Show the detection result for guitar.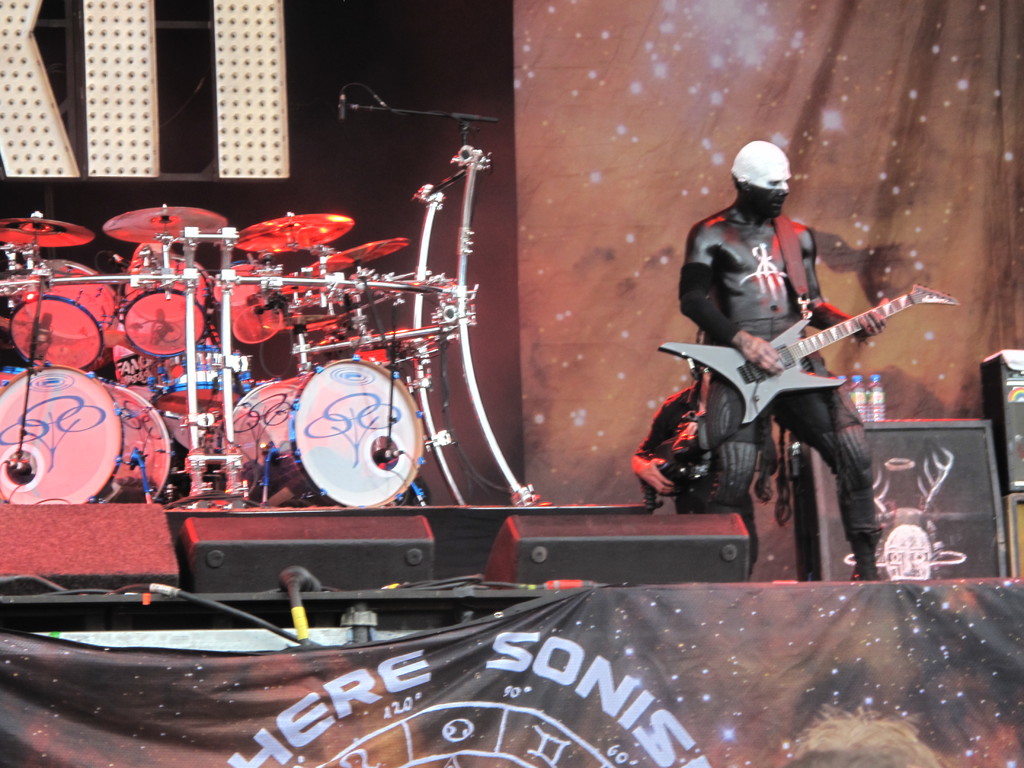
[695, 268, 961, 429].
